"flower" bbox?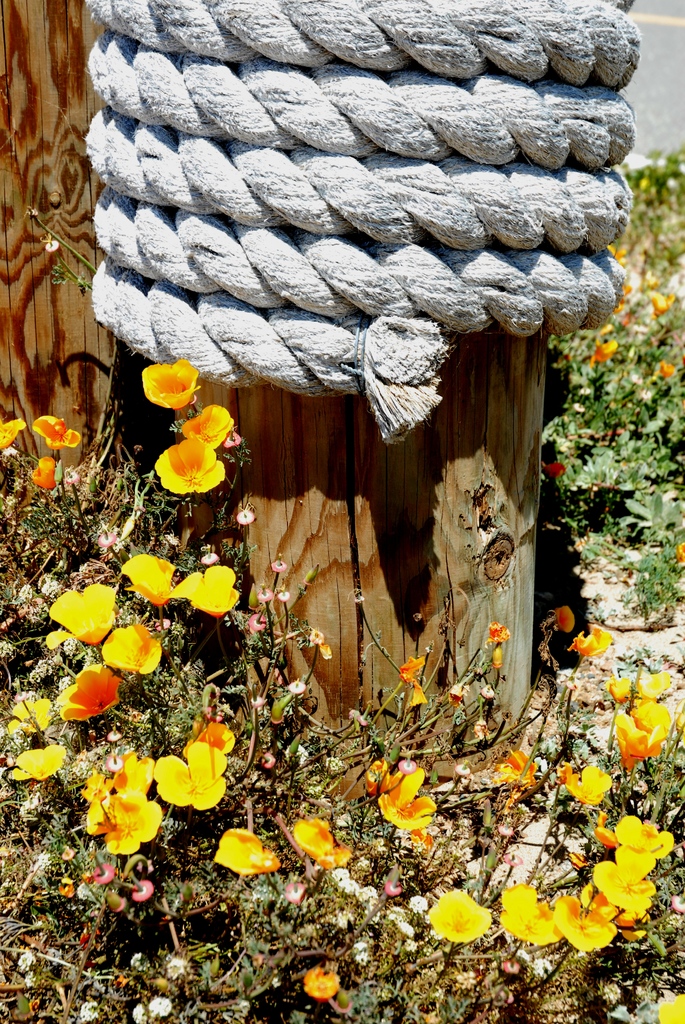
<bbox>130, 879, 157, 903</bbox>
